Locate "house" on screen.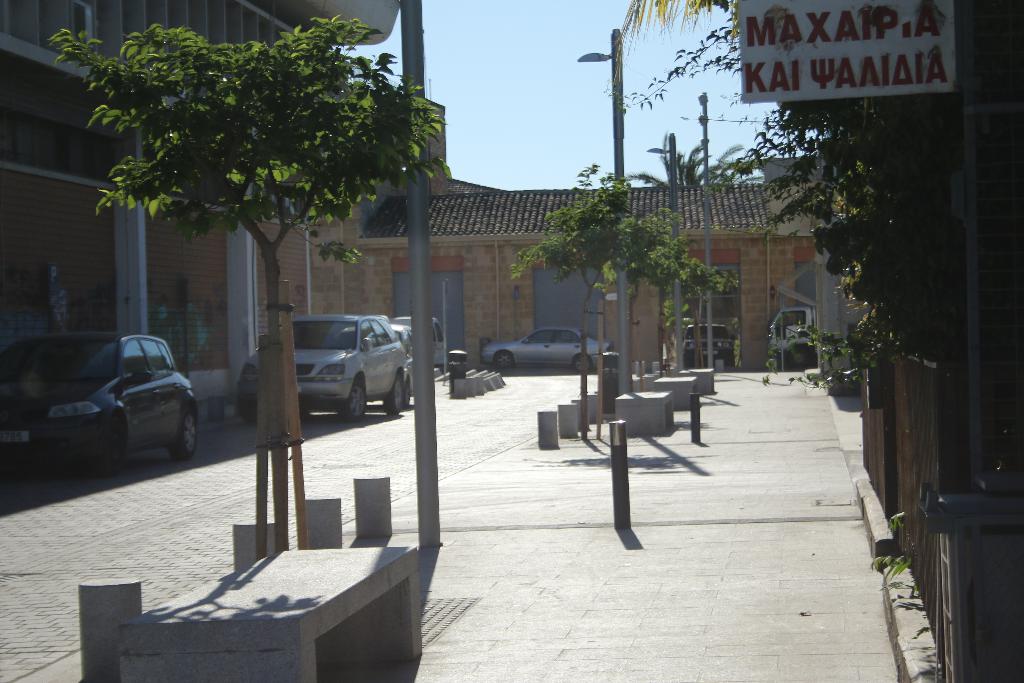
On screen at [left=521, top=139, right=892, bottom=371].
